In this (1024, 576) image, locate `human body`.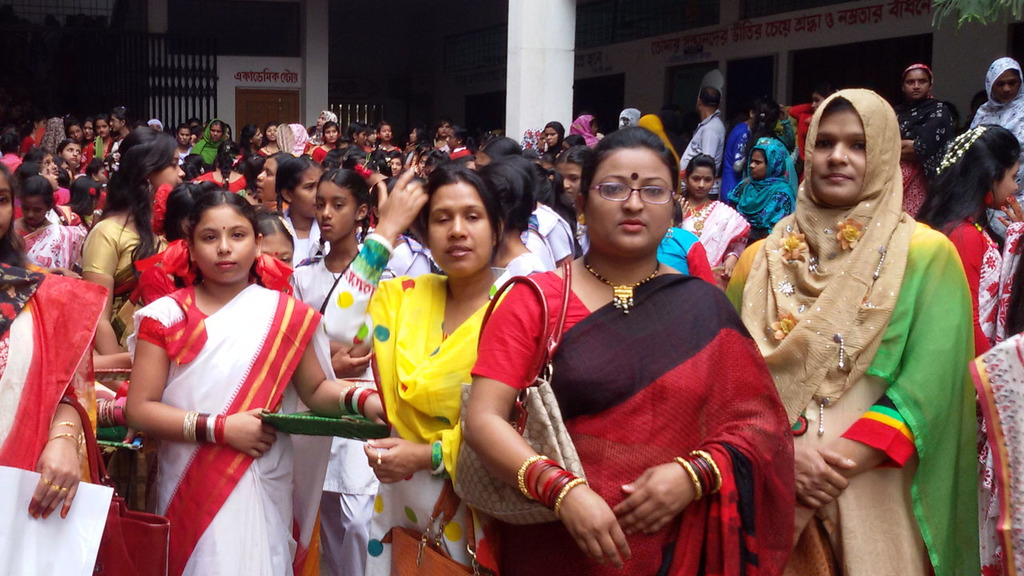
Bounding box: box(975, 52, 1023, 138).
